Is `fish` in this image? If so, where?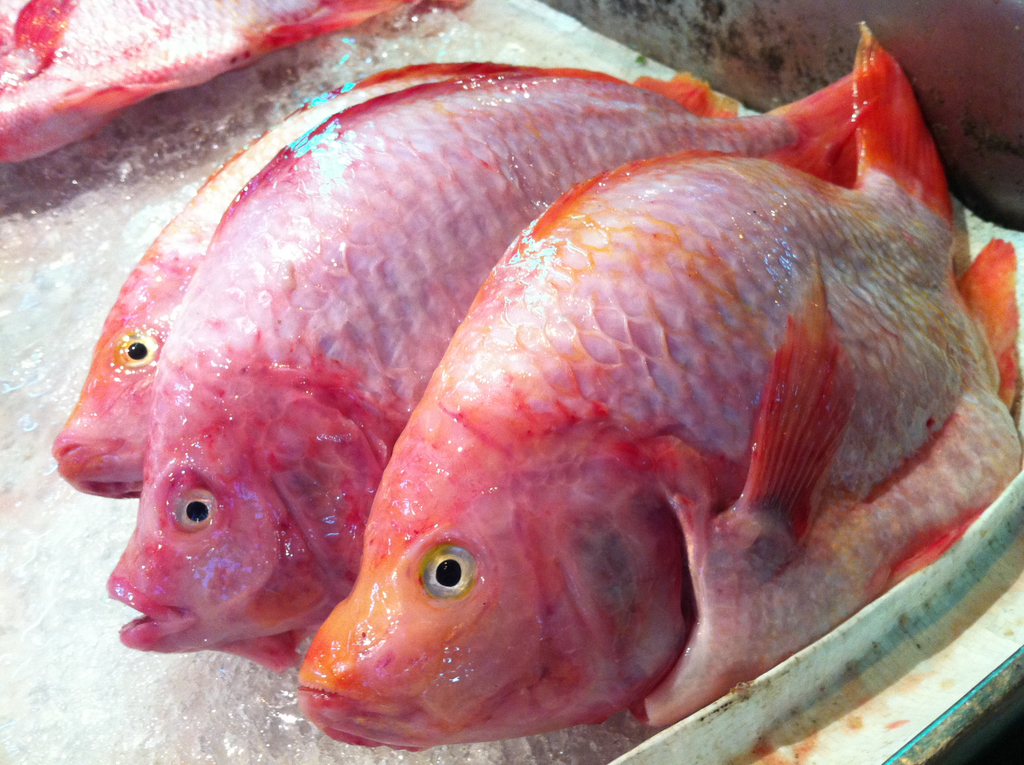
Yes, at crop(0, 0, 404, 163).
